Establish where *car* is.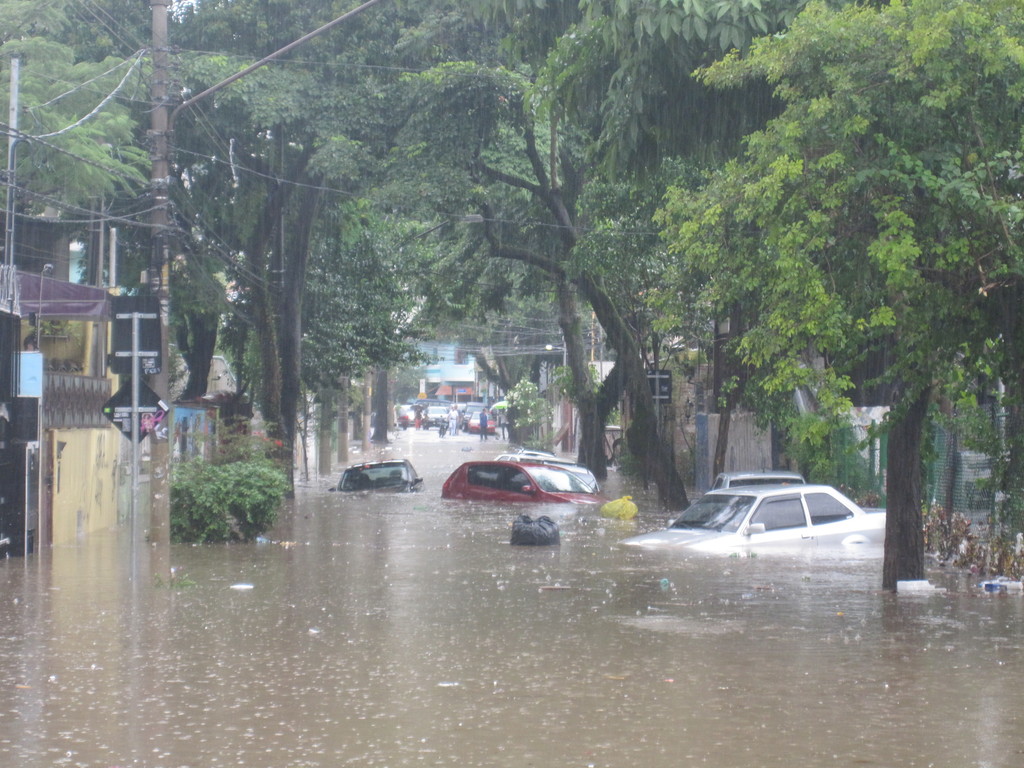
Established at {"x1": 330, "y1": 461, "x2": 424, "y2": 490}.
